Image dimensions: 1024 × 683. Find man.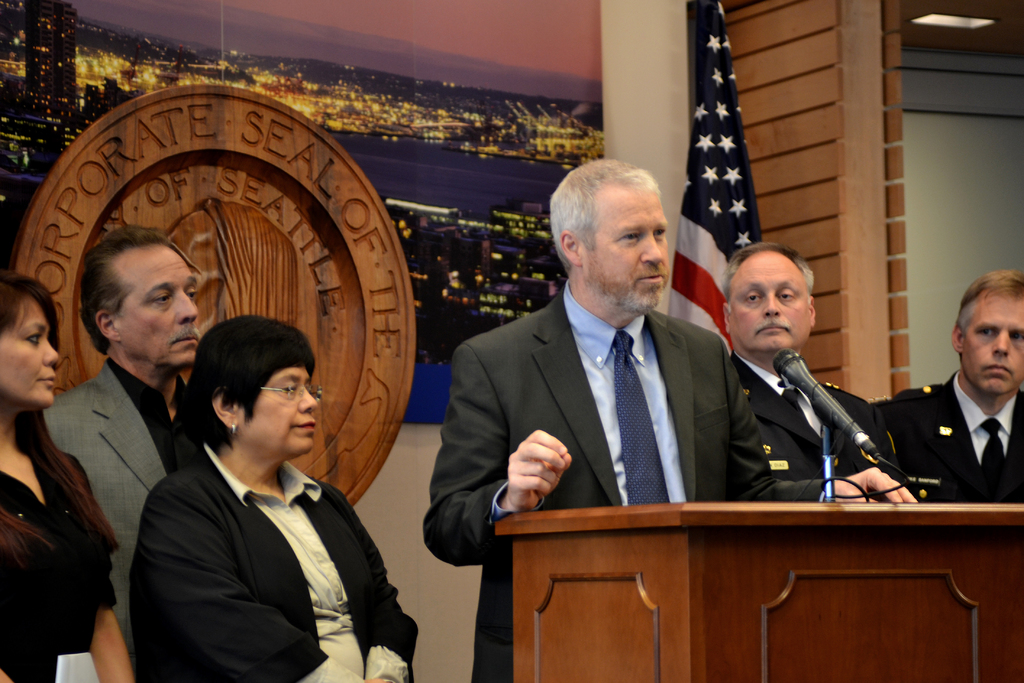
crop(425, 156, 920, 682).
